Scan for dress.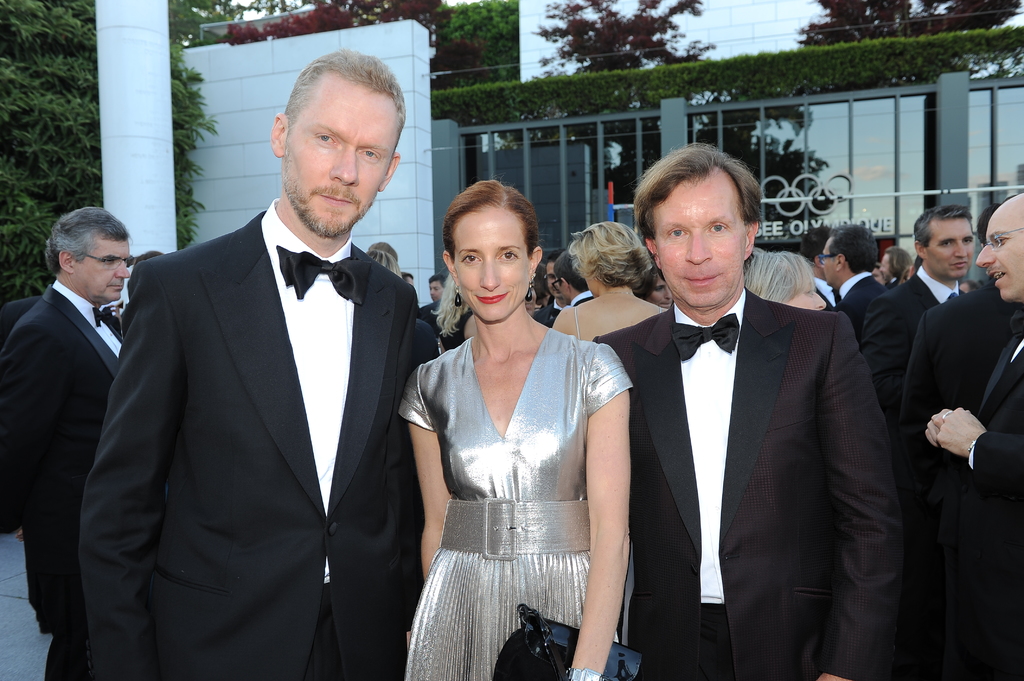
Scan result: l=398, t=322, r=637, b=679.
